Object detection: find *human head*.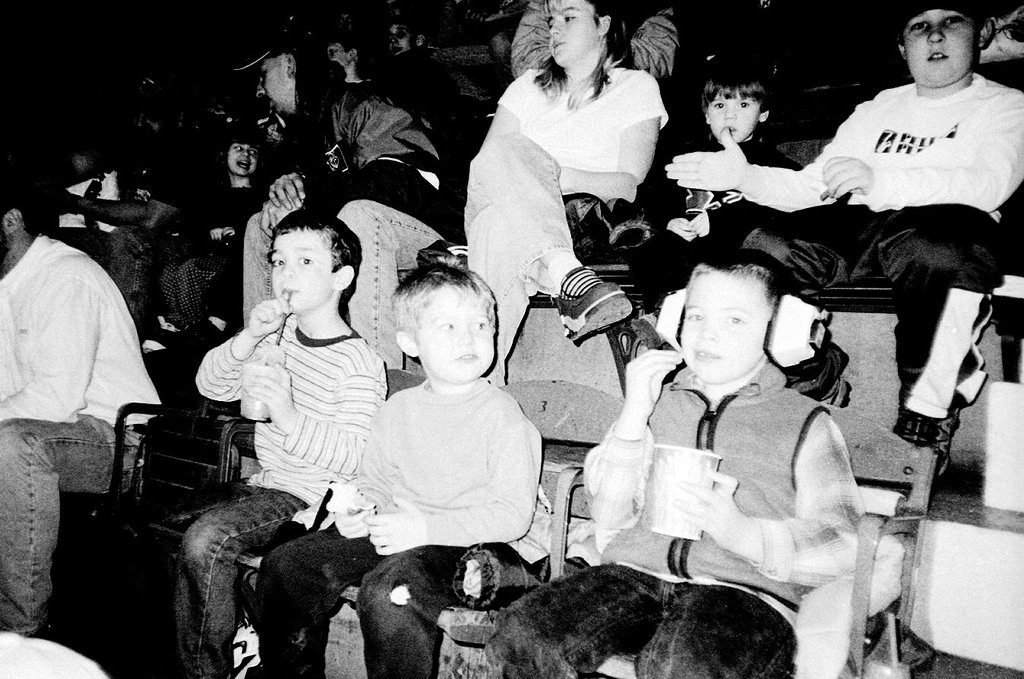
select_region(700, 65, 768, 146).
